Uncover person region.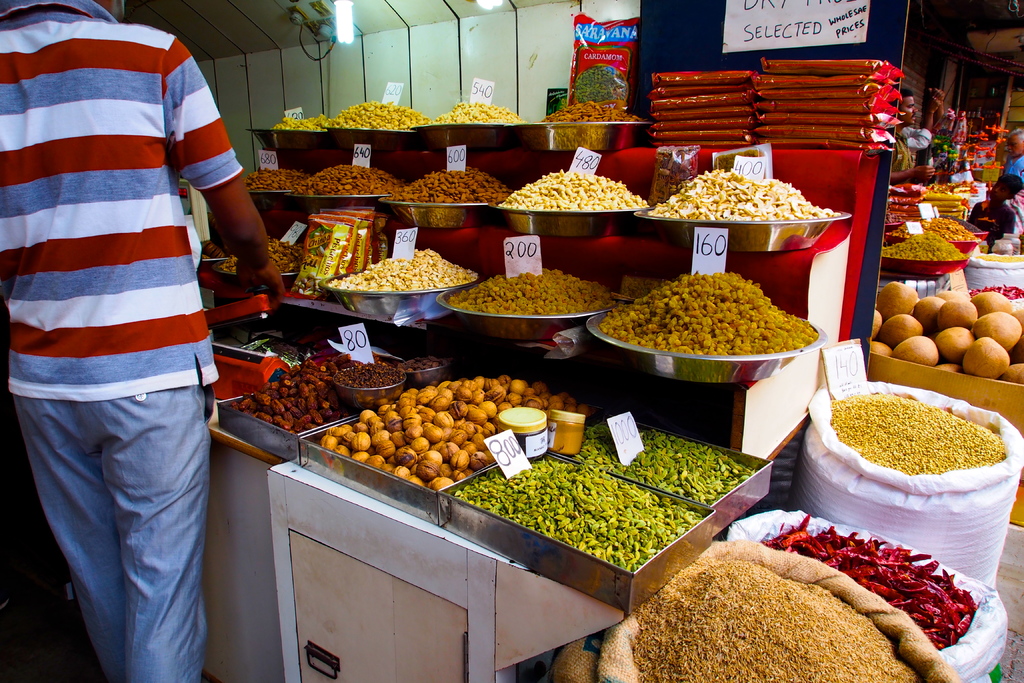
Uncovered: <region>972, 173, 1023, 237</region>.
